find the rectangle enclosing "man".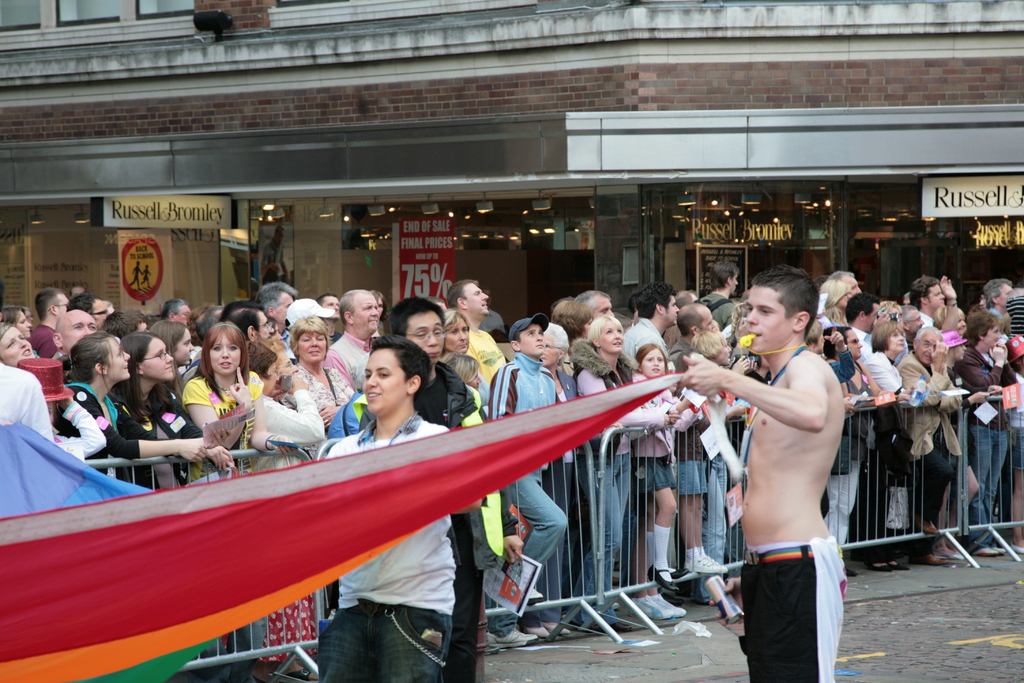
x1=622 y1=281 x2=677 y2=361.
